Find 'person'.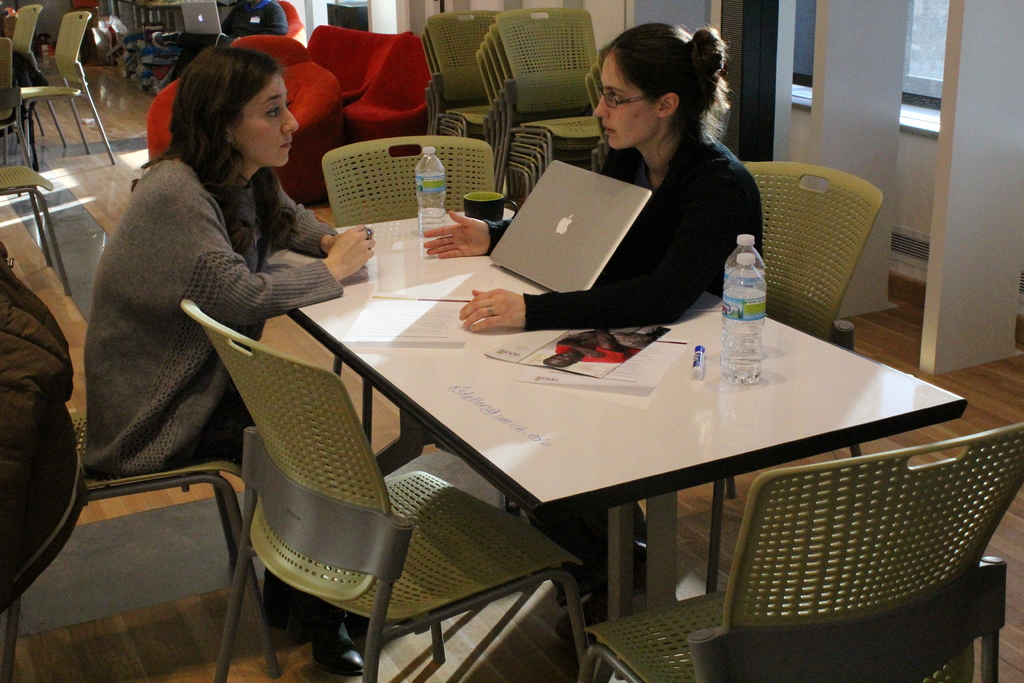
box=[408, 17, 777, 580].
